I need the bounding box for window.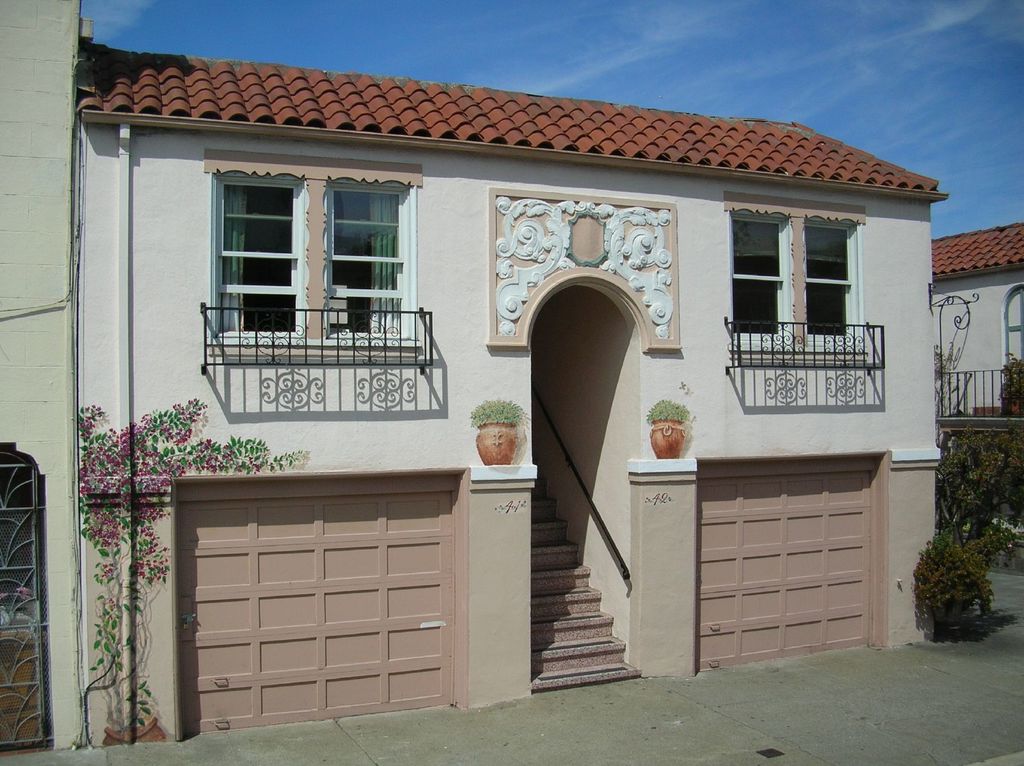
Here it is: (x1=212, y1=174, x2=296, y2=335).
